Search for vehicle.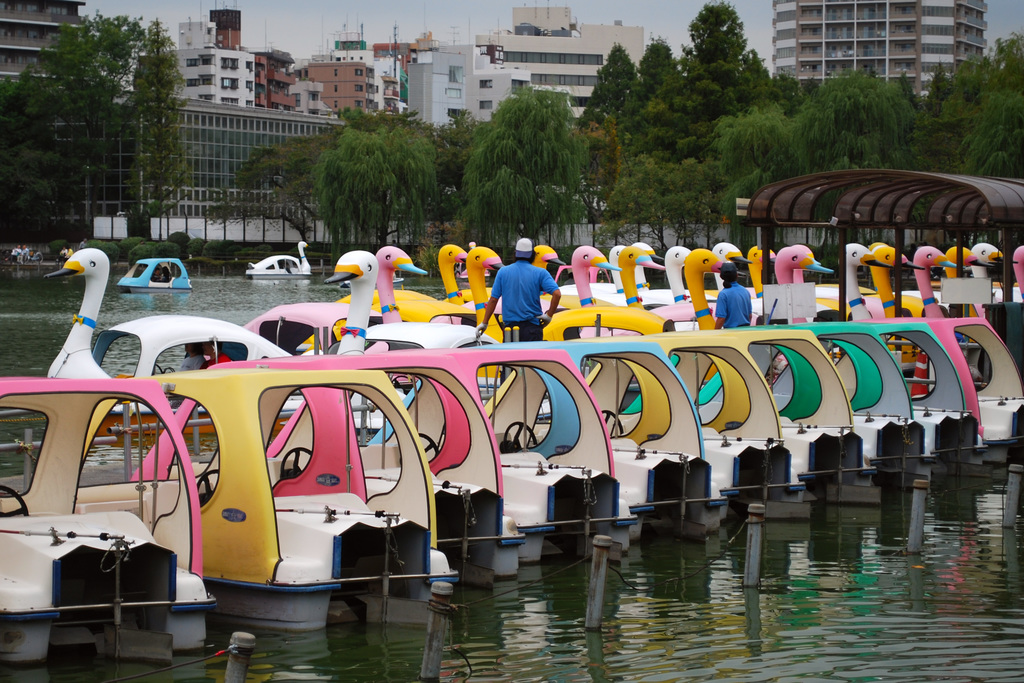
Found at bbox(365, 338, 706, 541).
